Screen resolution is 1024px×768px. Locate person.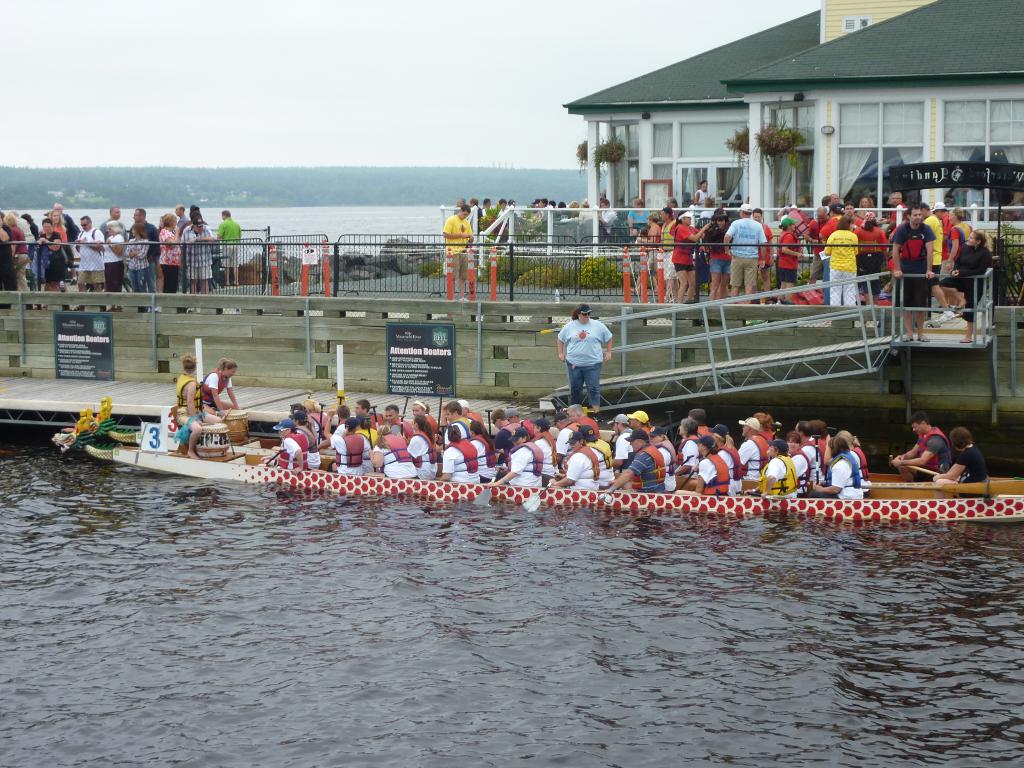
BBox(42, 210, 69, 247).
